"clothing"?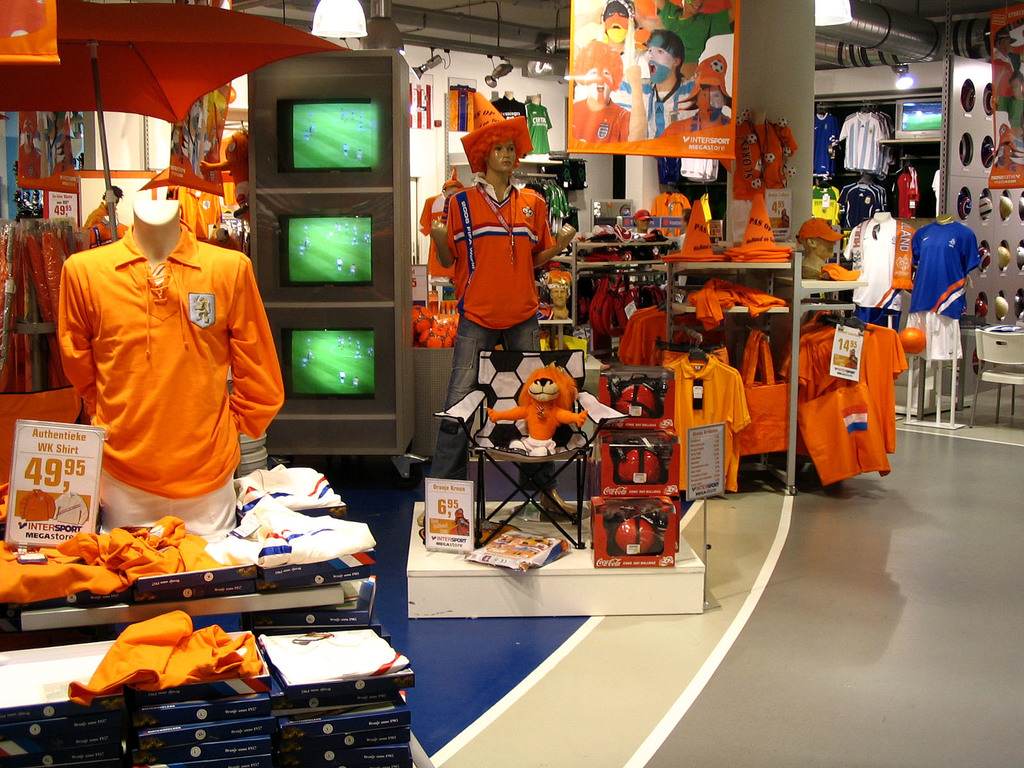
detection(282, 616, 424, 684)
